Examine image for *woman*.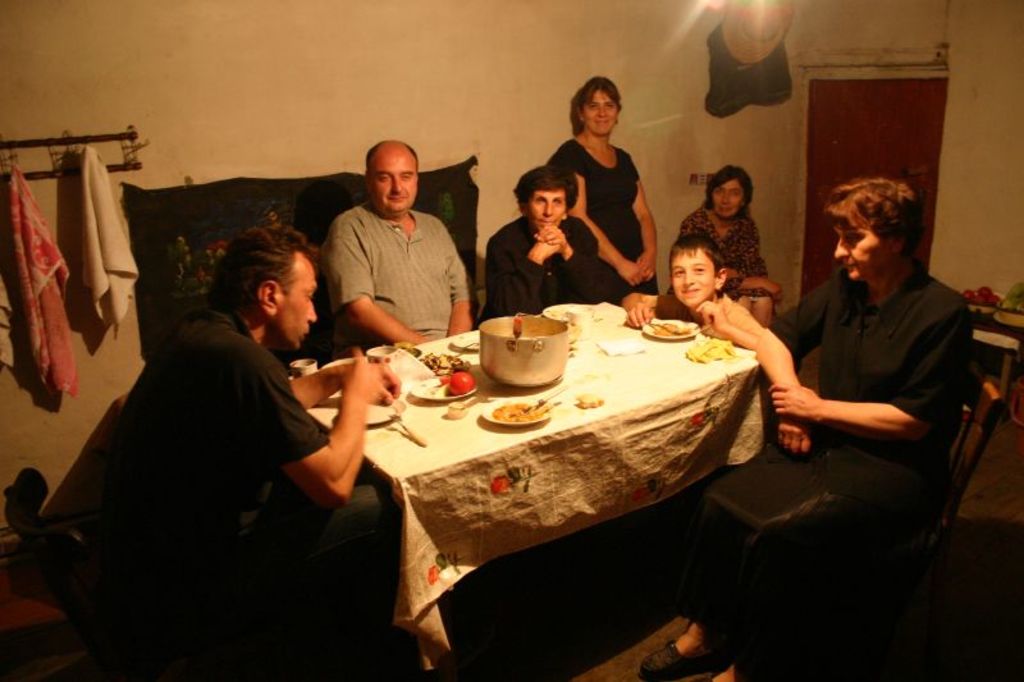
Examination result: 680 165 786 329.
